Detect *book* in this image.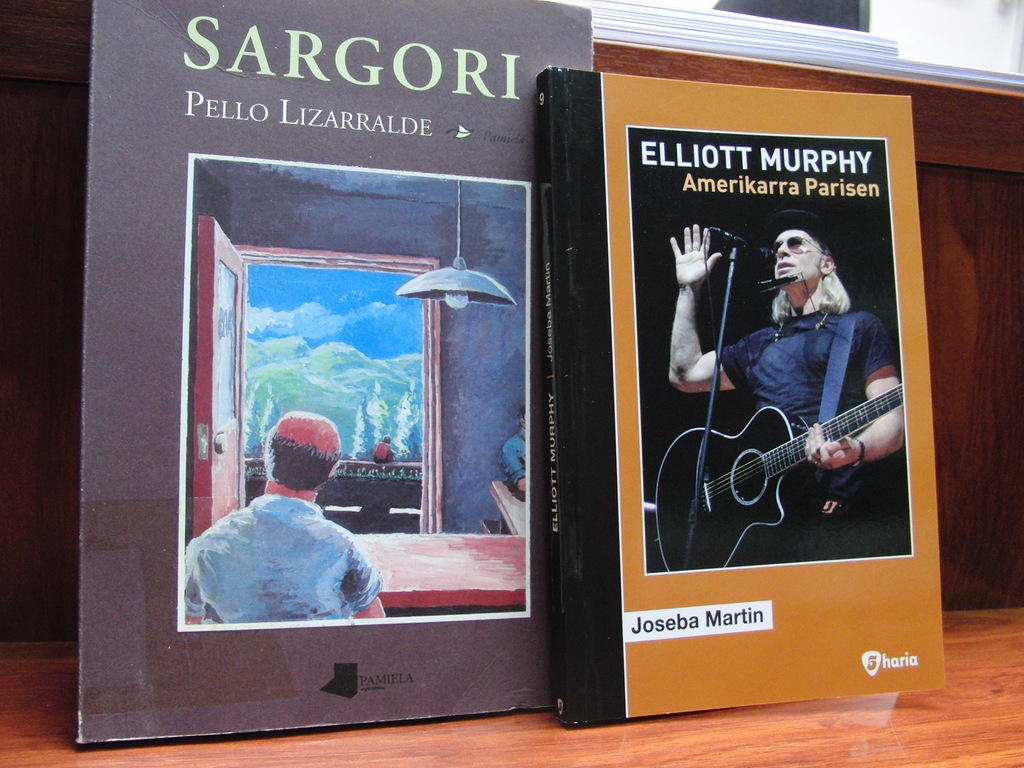
Detection: {"x1": 83, "y1": 0, "x2": 594, "y2": 752}.
